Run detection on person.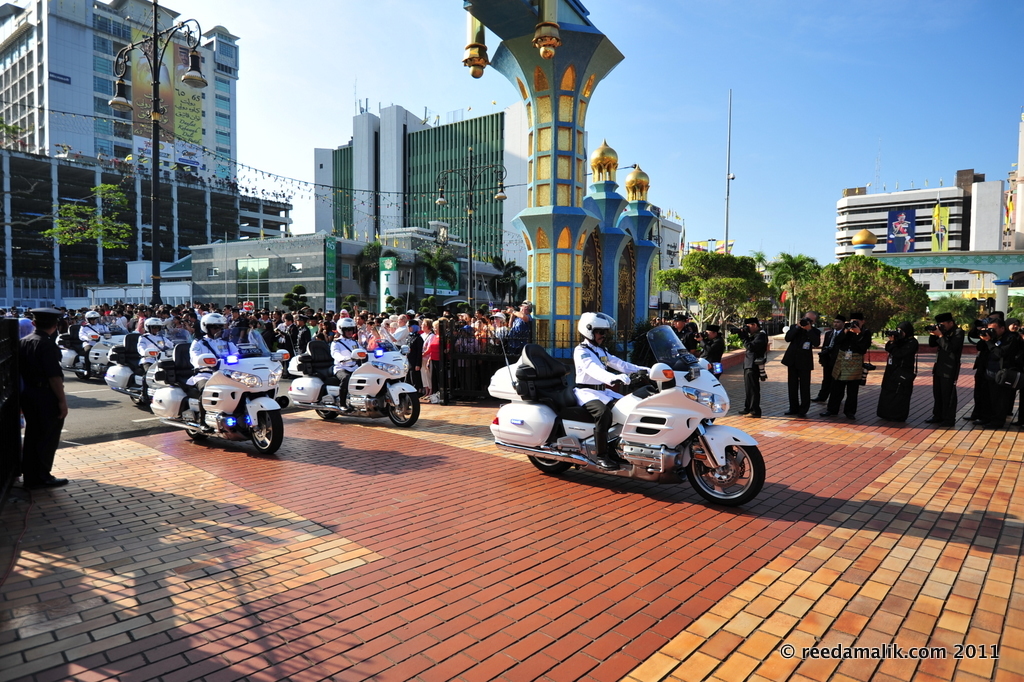
Result: bbox(7, 298, 69, 499).
